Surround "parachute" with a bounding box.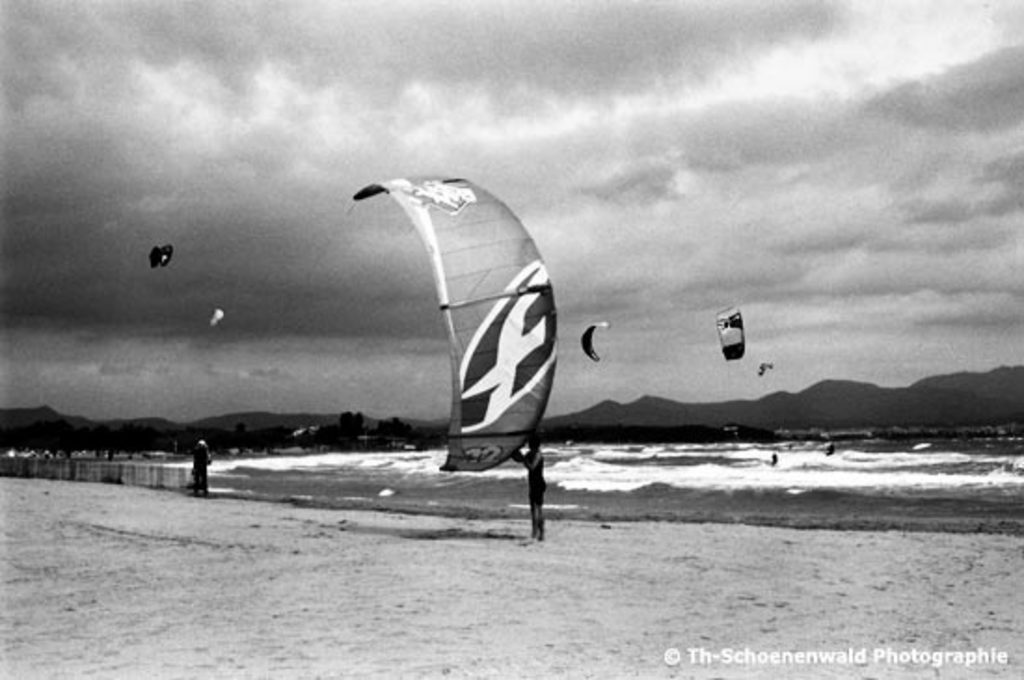
352/175/551/469.
